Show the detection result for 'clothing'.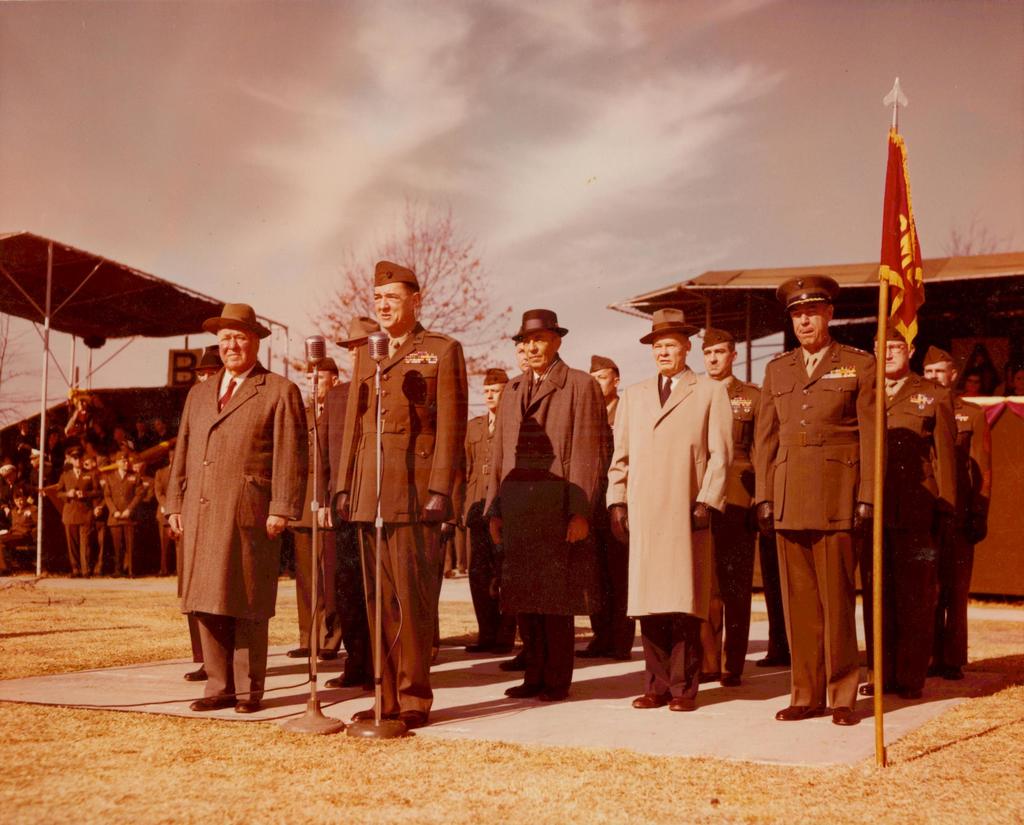
pyautogui.locateOnScreen(697, 368, 774, 682).
